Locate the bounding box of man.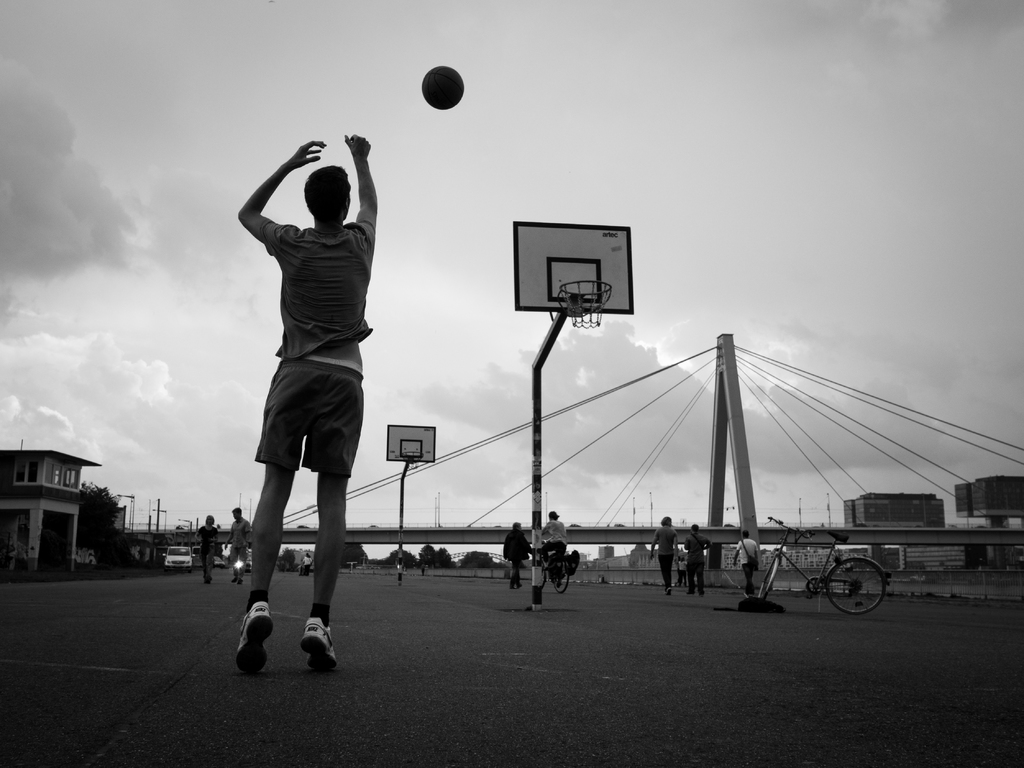
Bounding box: 236,133,380,673.
